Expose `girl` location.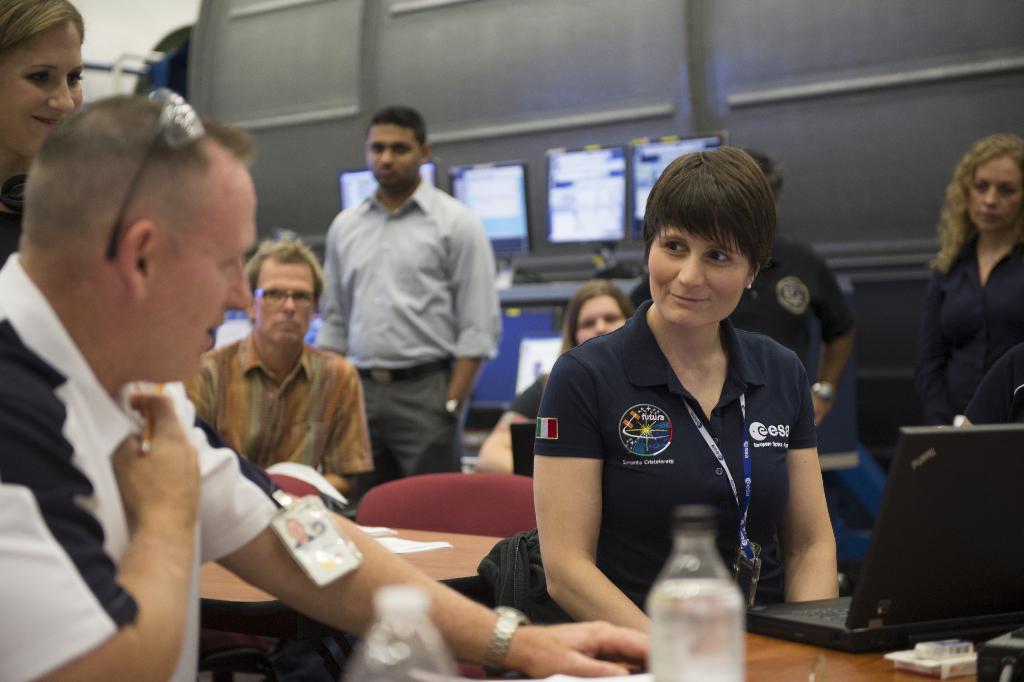
Exposed at (522, 139, 840, 669).
